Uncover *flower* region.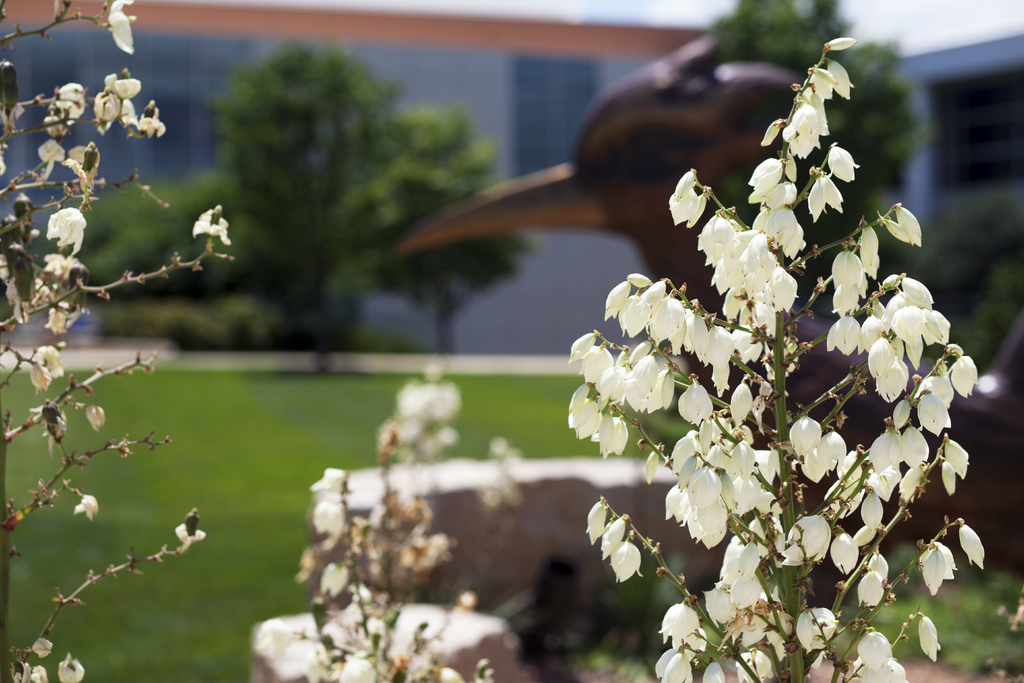
Uncovered: rect(194, 204, 230, 245).
